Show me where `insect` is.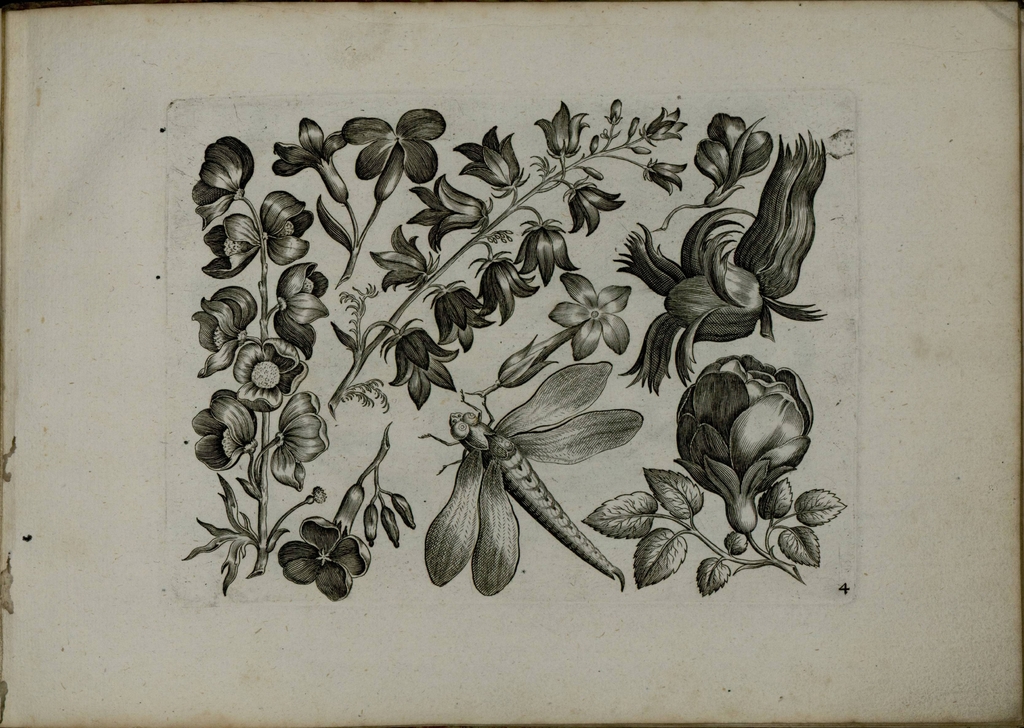
`insect` is at {"x1": 419, "y1": 364, "x2": 645, "y2": 599}.
